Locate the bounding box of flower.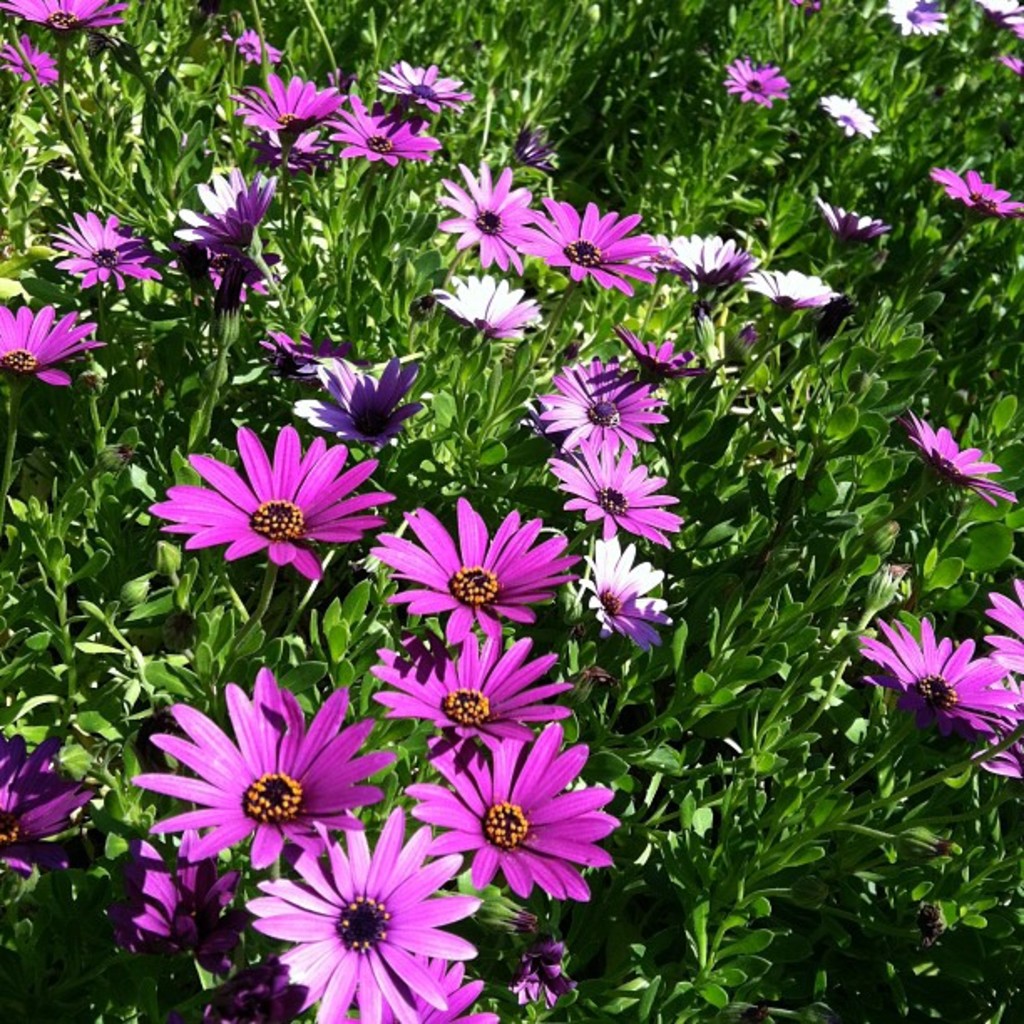
Bounding box: (x1=100, y1=448, x2=129, y2=472).
